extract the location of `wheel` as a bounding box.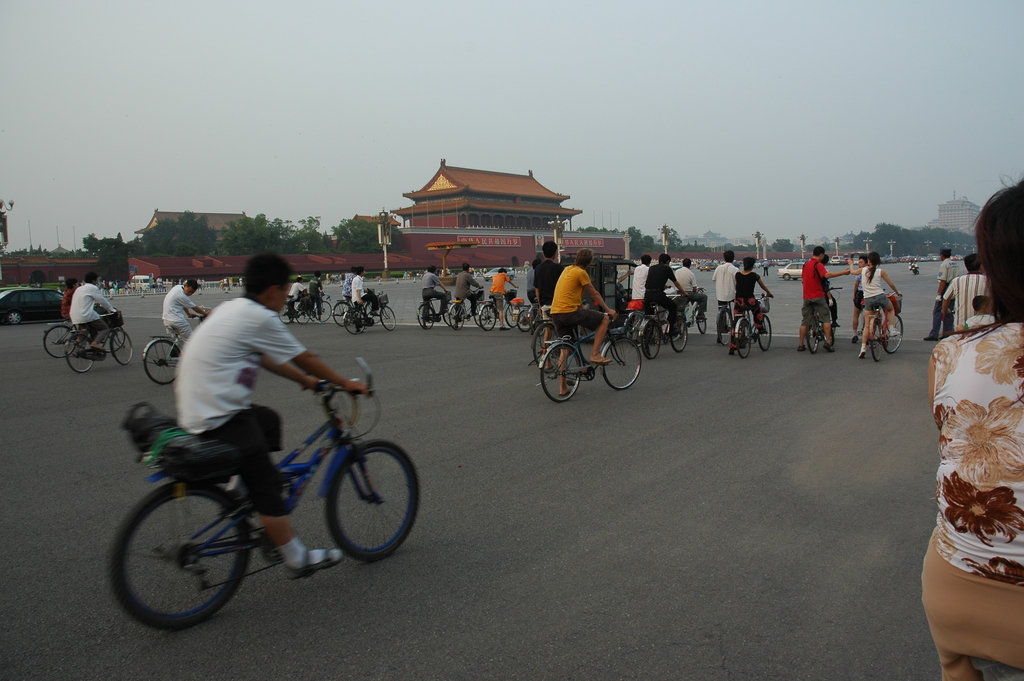
[144, 333, 179, 384].
